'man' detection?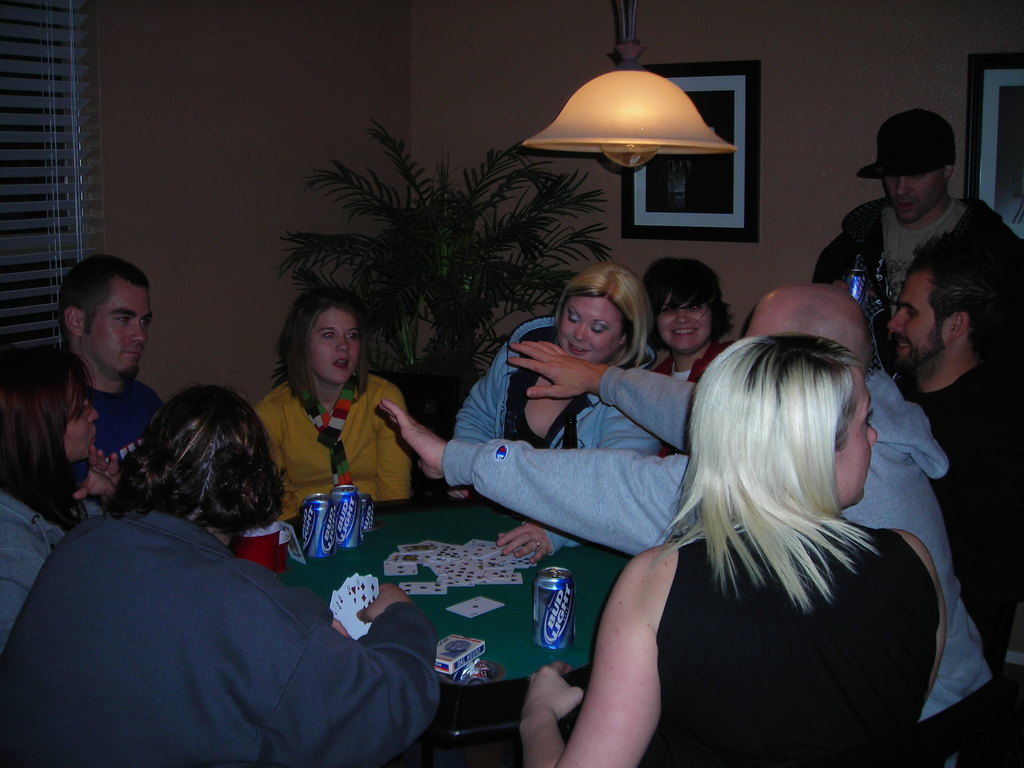
x1=885, y1=237, x2=1023, y2=675
